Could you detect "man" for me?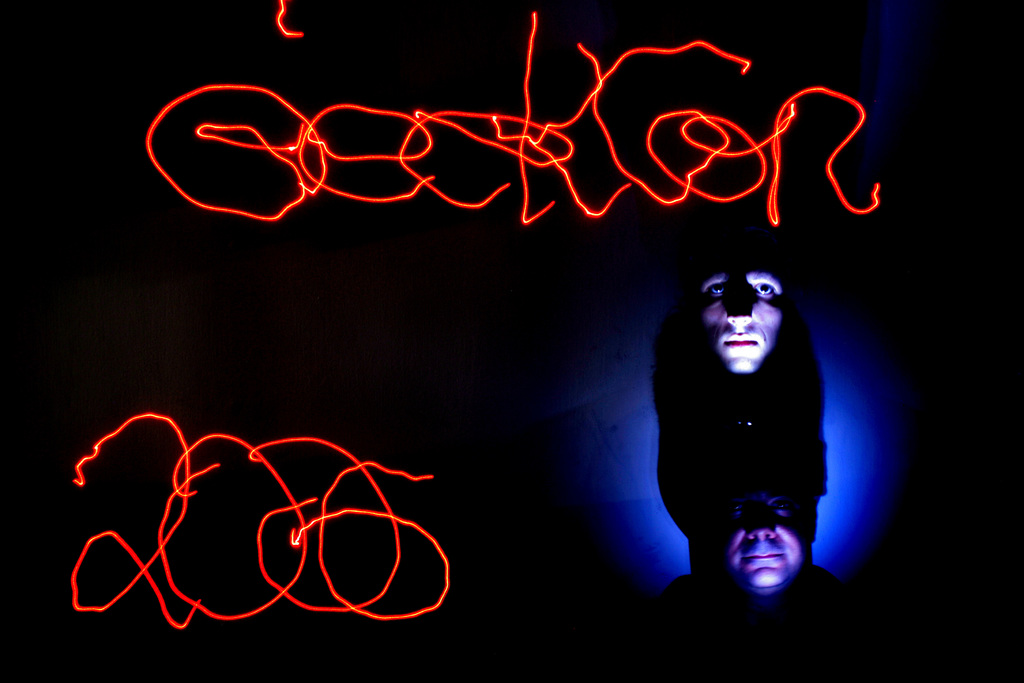
Detection result: 712/456/829/593.
